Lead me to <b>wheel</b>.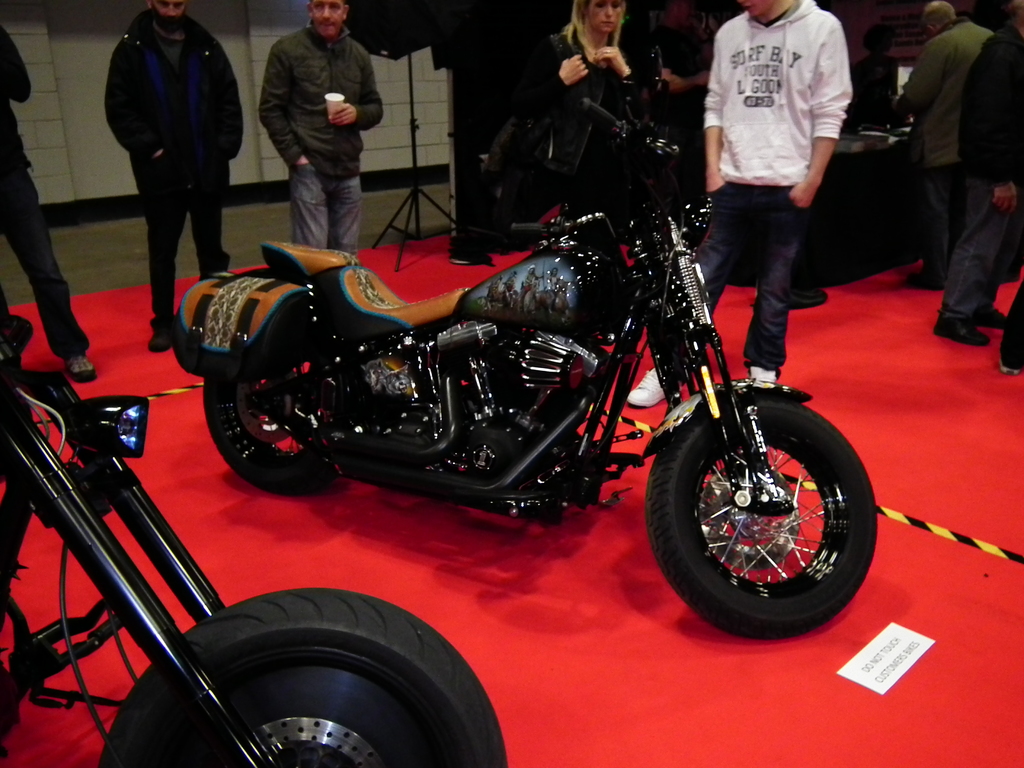
Lead to [x1=98, y1=588, x2=507, y2=767].
